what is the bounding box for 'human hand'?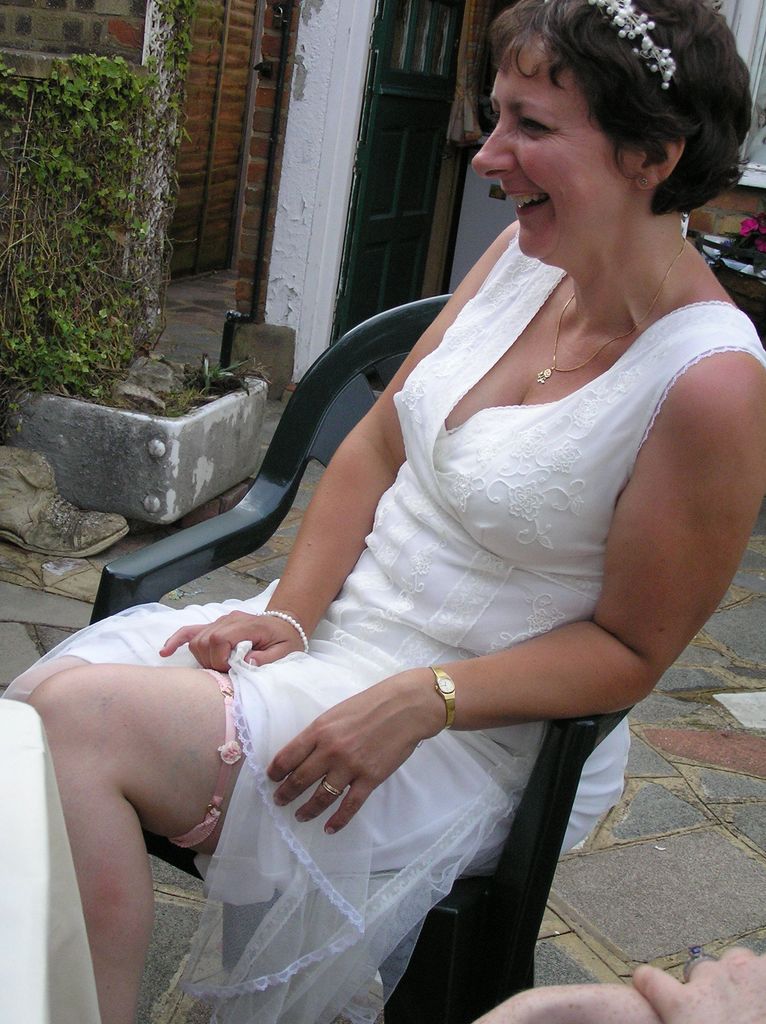
left=273, top=659, right=475, bottom=820.
